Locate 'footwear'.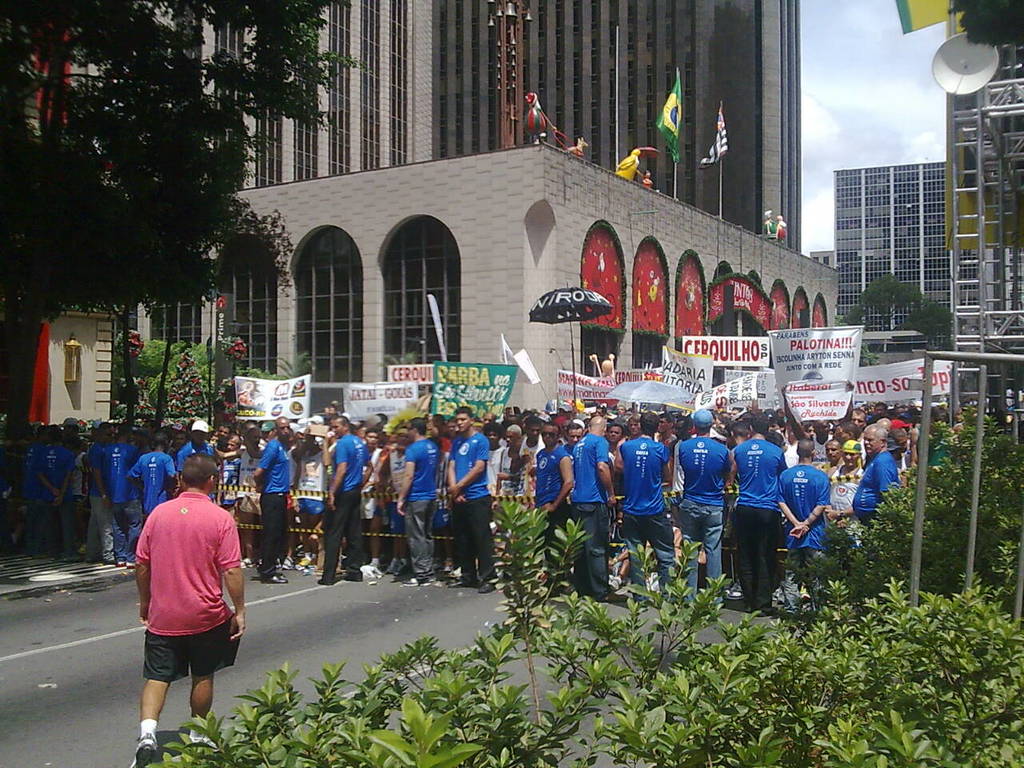
Bounding box: box(317, 578, 333, 586).
